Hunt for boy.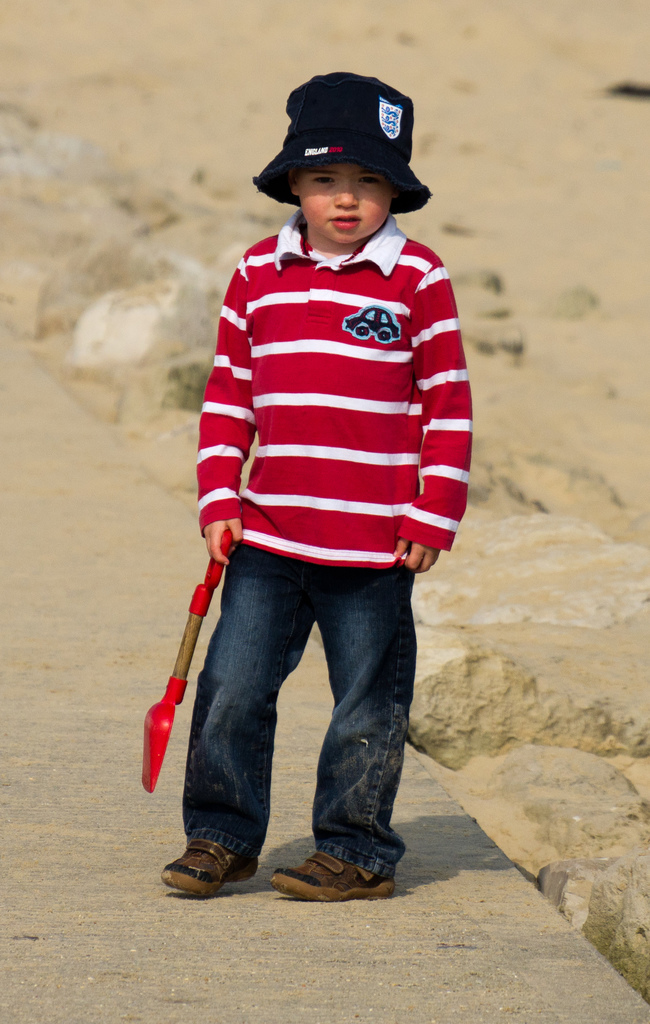
Hunted down at left=137, top=88, right=474, bottom=829.
